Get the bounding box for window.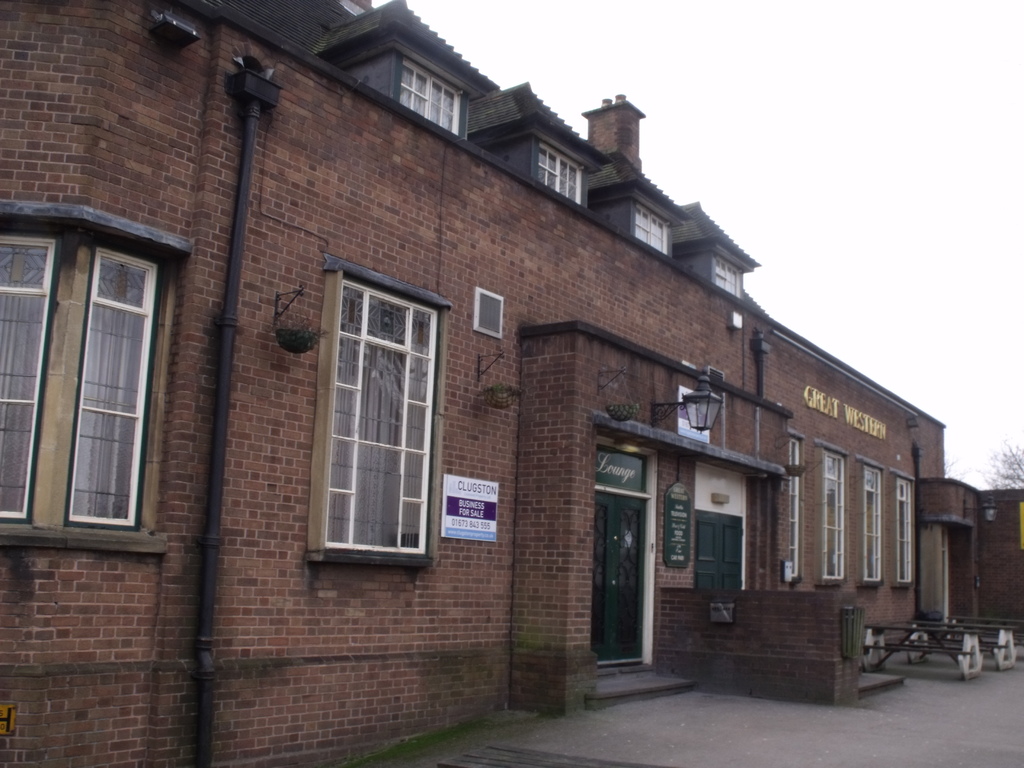
Rect(296, 272, 478, 586).
